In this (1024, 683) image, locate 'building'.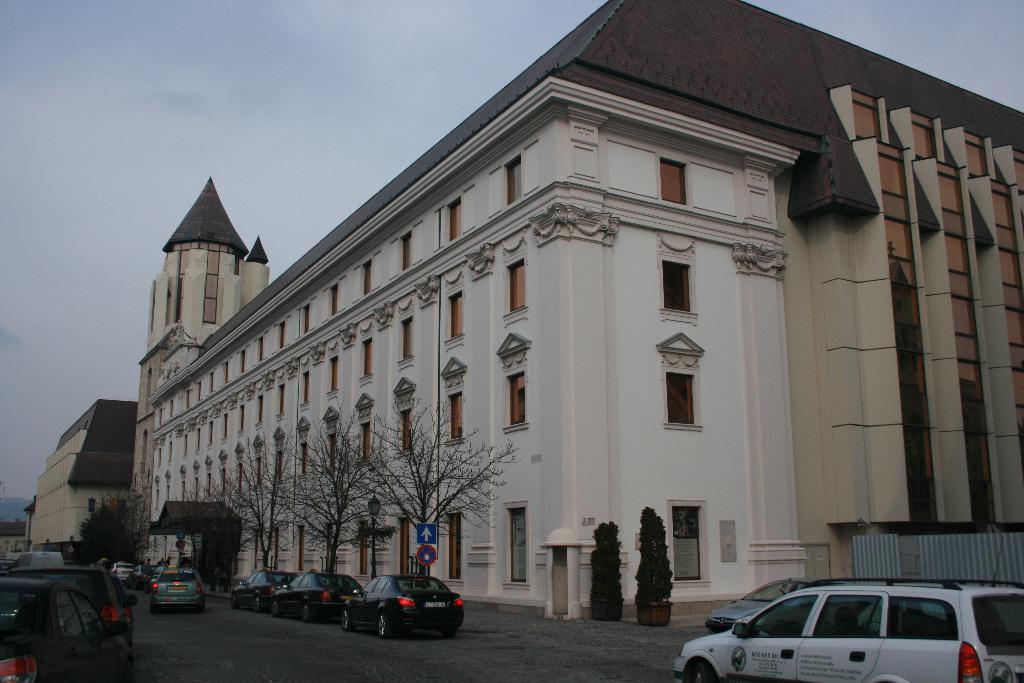
Bounding box: region(145, 0, 1023, 623).
